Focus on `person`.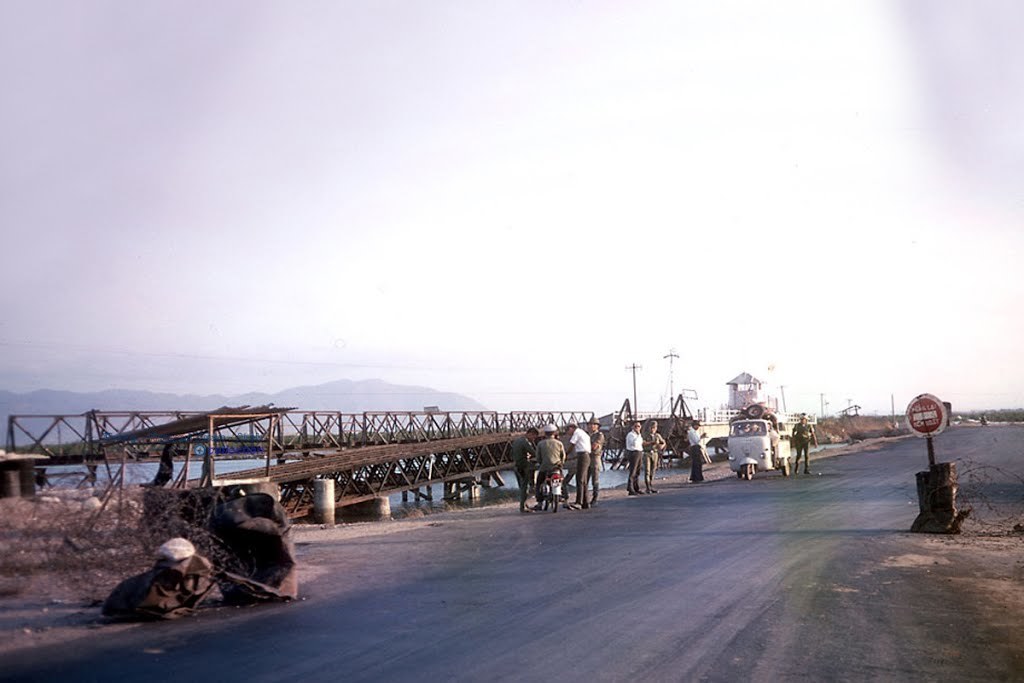
Focused at x1=519, y1=426, x2=541, y2=510.
